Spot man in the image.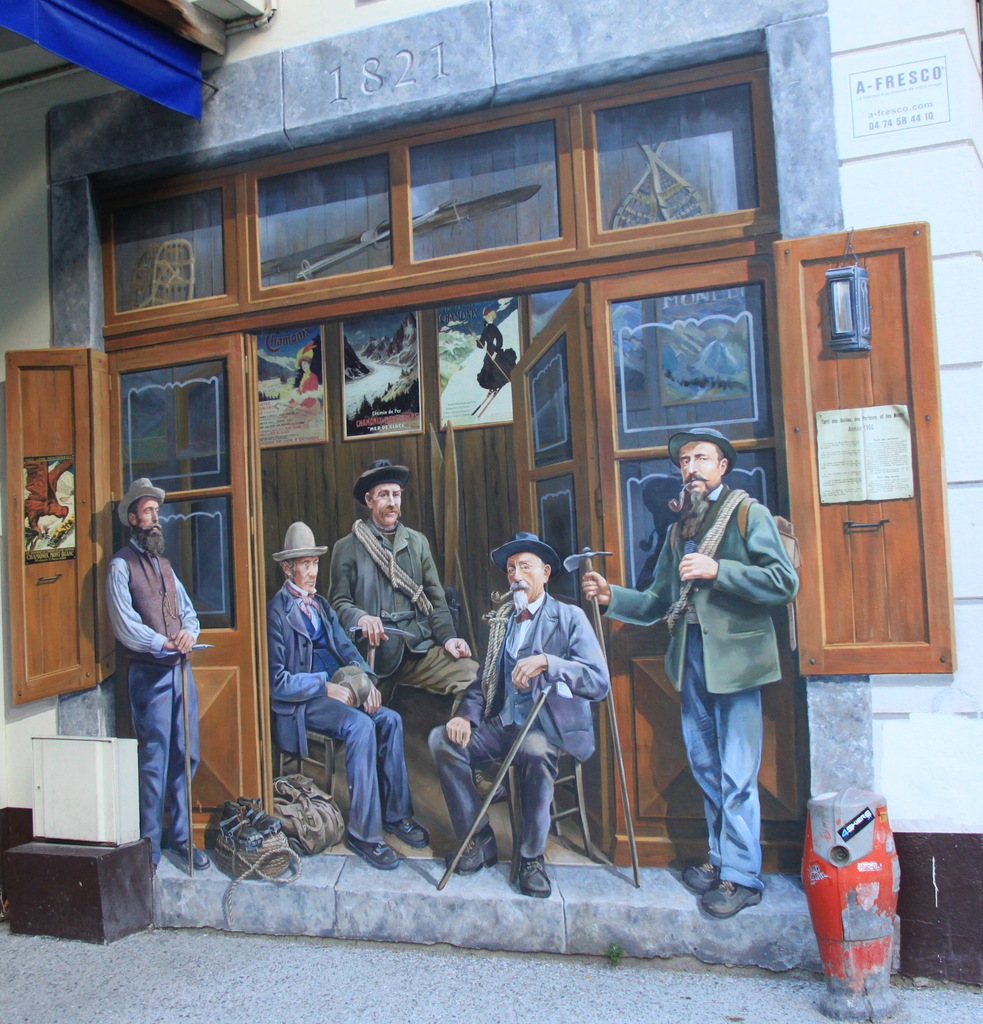
man found at bbox=(584, 424, 796, 921).
